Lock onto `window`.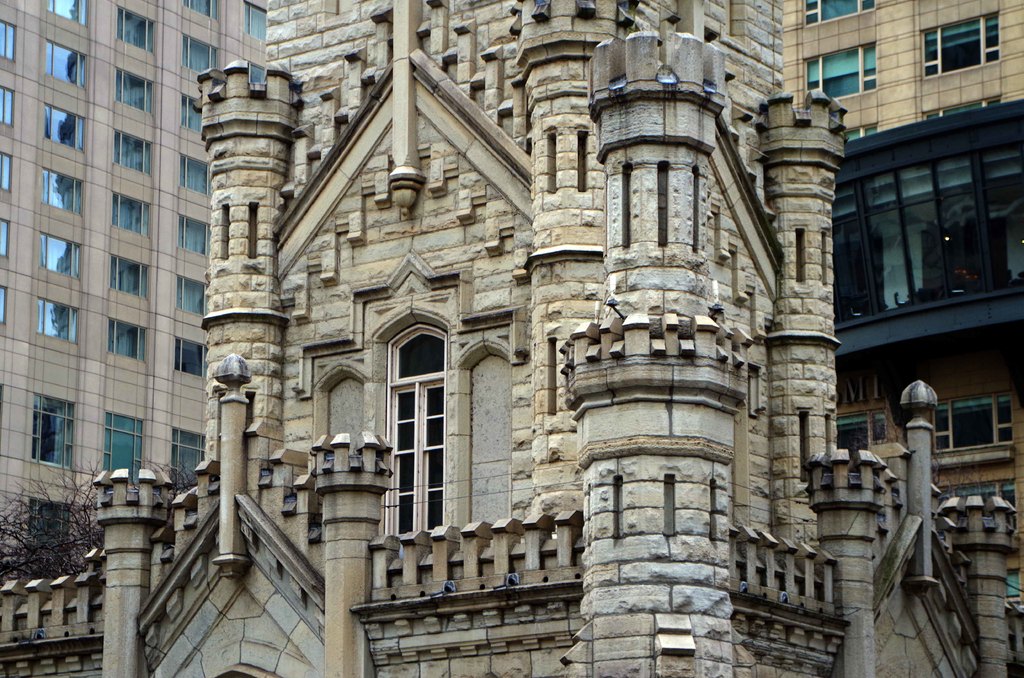
Locked: box=[111, 191, 150, 235].
